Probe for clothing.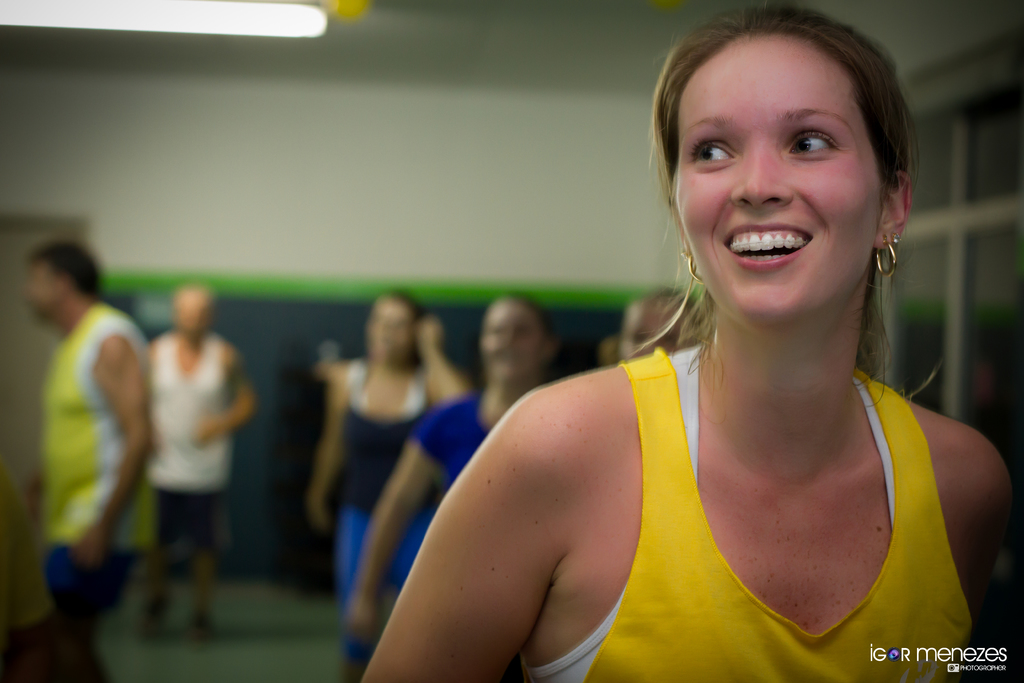
Probe result: bbox=[145, 336, 227, 571].
